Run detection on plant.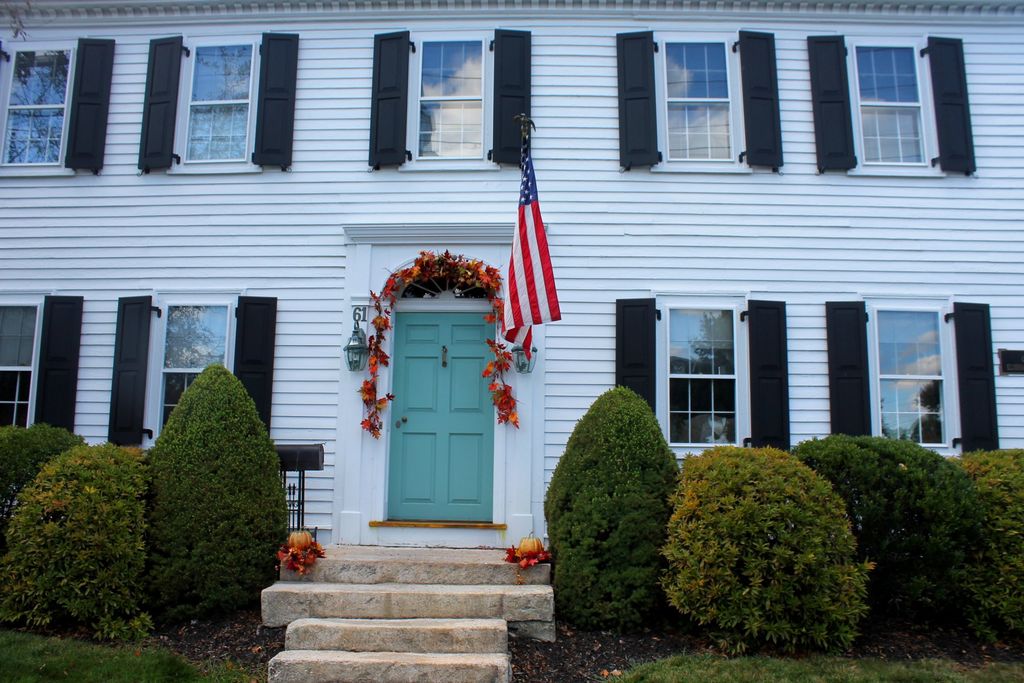
Result: x1=761 y1=425 x2=985 y2=635.
